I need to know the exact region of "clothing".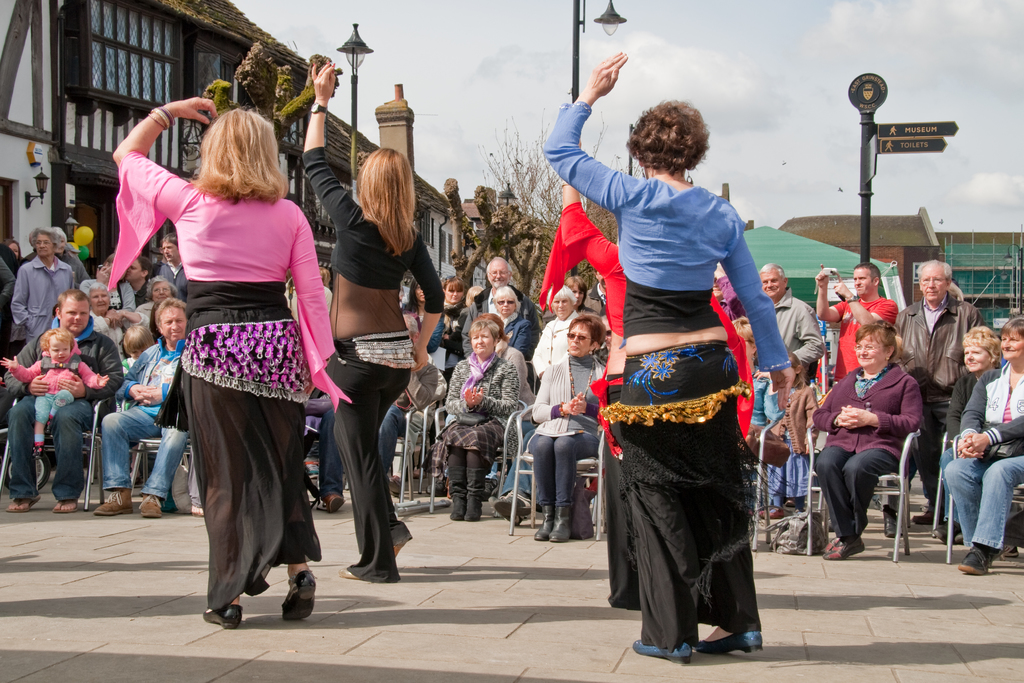
Region: <bbox>301, 138, 447, 584</bbox>.
